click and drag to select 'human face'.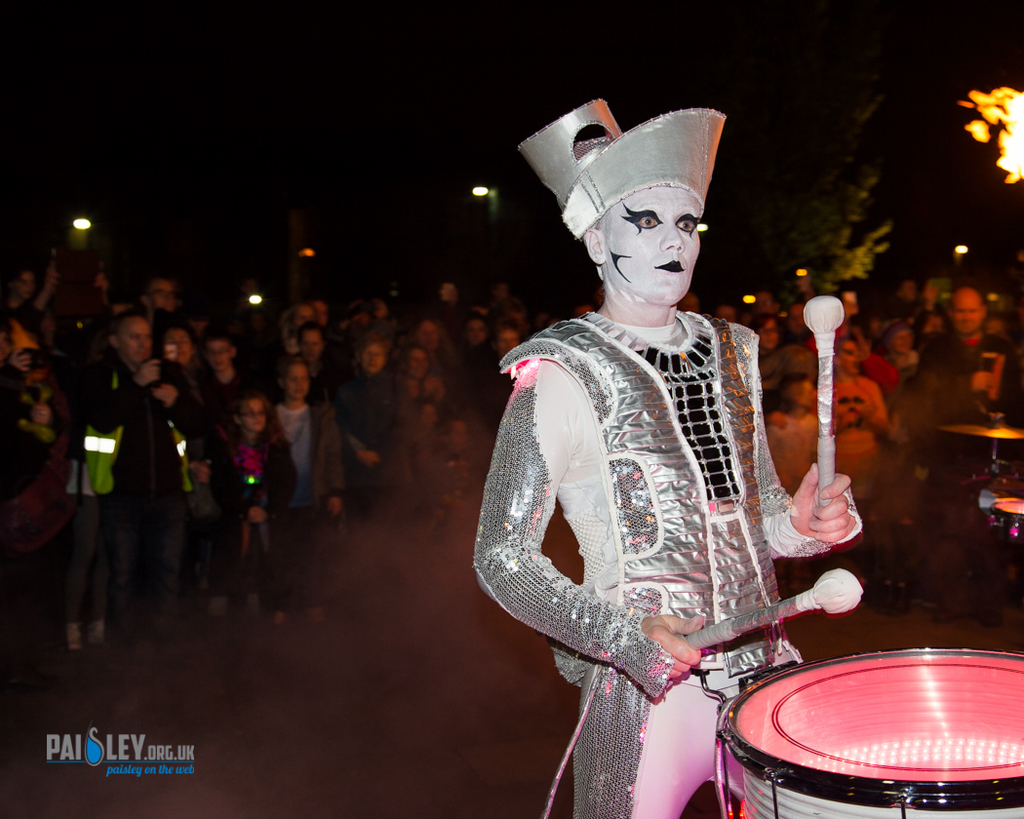
Selection: bbox=(416, 326, 436, 352).
